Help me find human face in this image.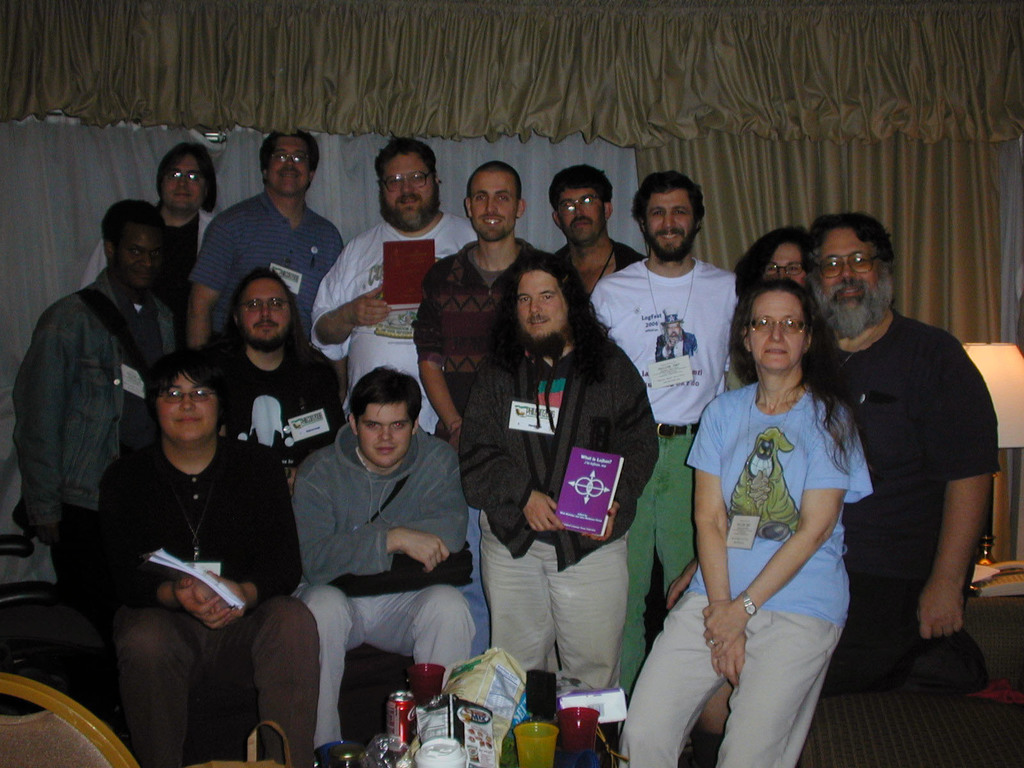
Found it: x1=767, y1=243, x2=806, y2=286.
